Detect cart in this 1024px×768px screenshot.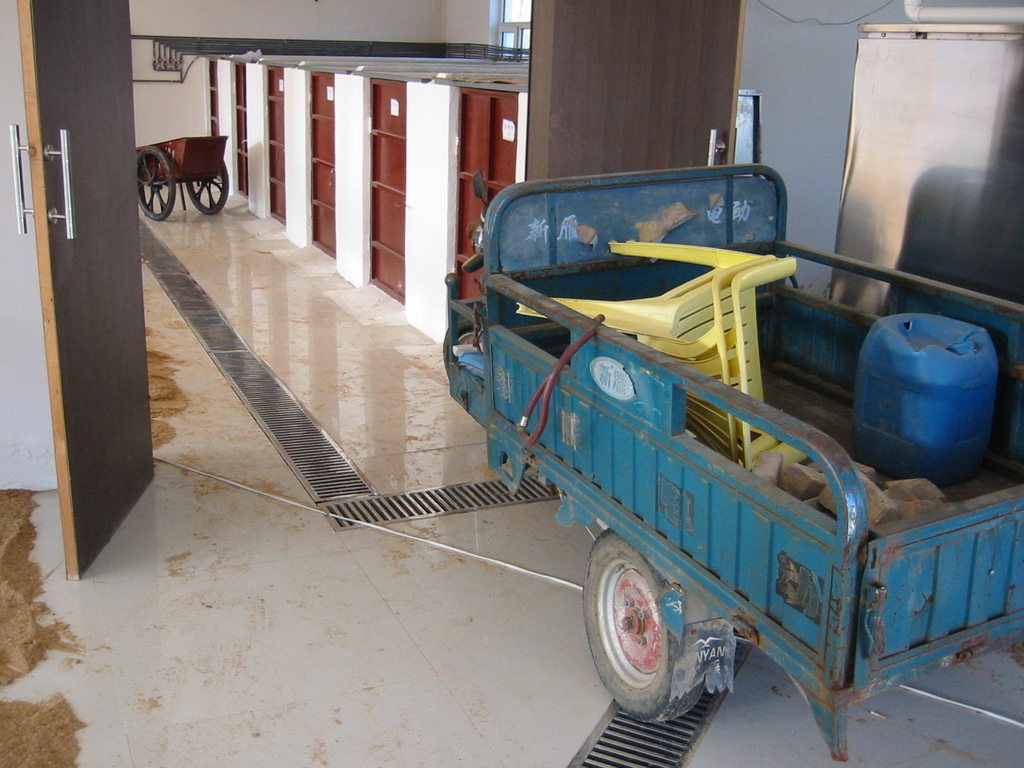
Detection: bbox=[134, 134, 232, 221].
